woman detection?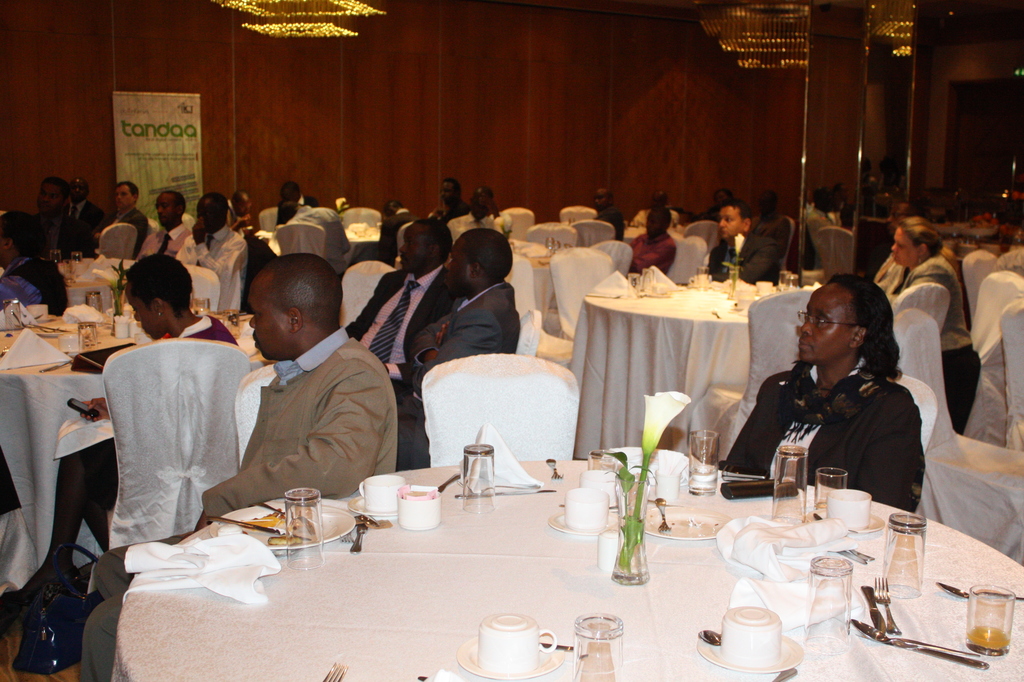
(697,247,911,512)
